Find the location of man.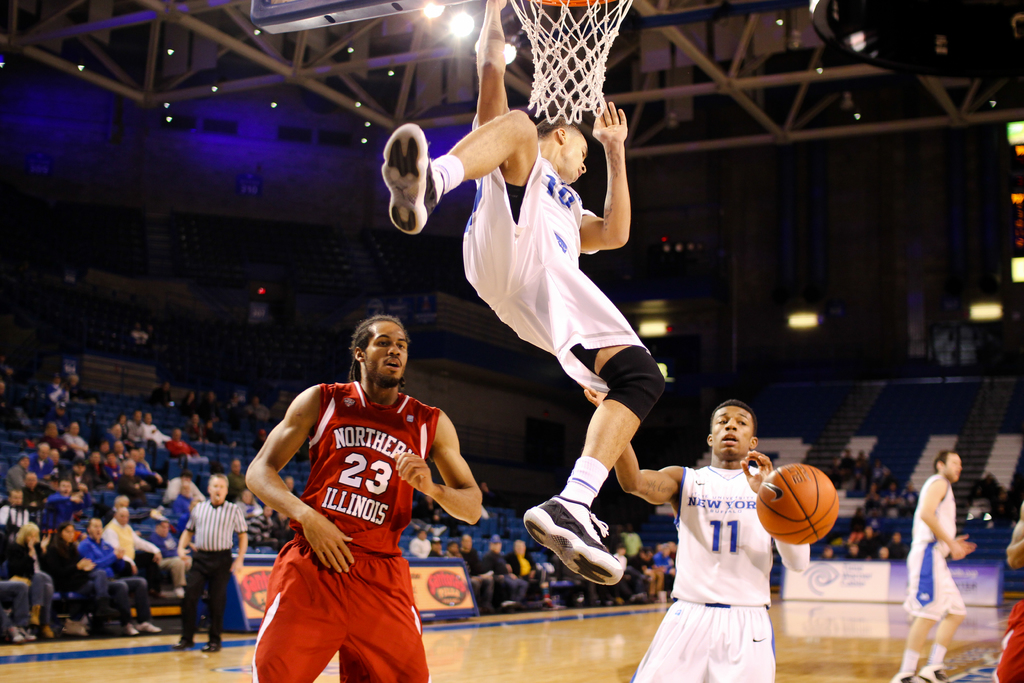
Location: select_region(510, 539, 556, 603).
